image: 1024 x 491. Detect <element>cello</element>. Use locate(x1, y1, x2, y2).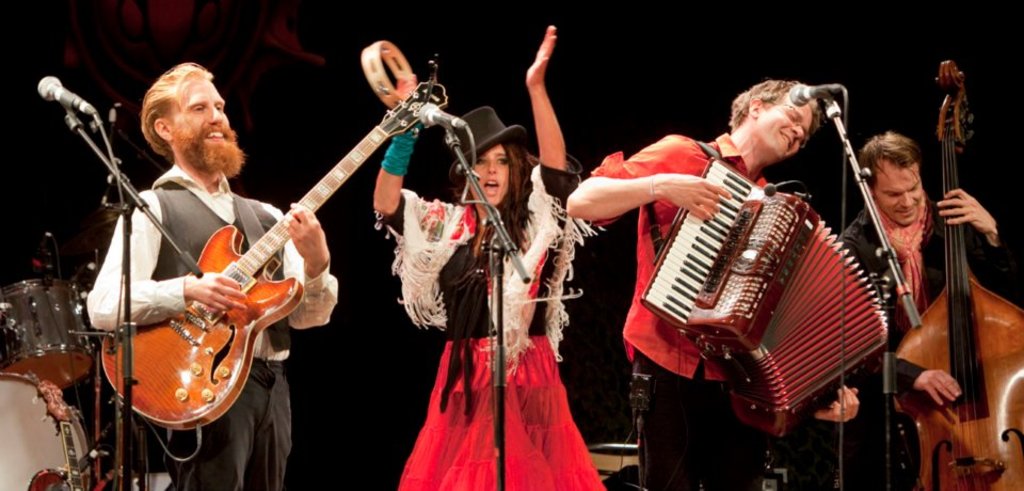
locate(895, 65, 1023, 490).
